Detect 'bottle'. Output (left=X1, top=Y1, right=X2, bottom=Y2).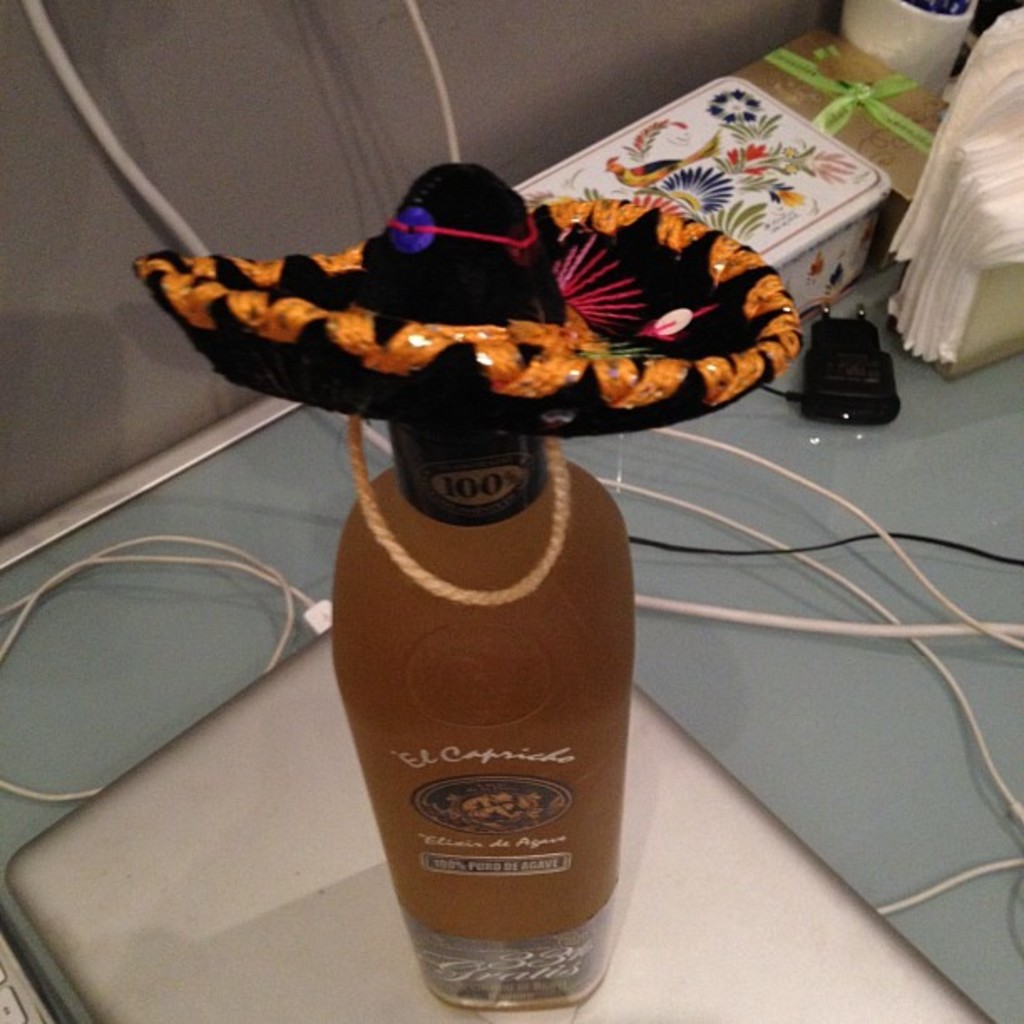
(left=331, top=166, right=639, bottom=1009).
